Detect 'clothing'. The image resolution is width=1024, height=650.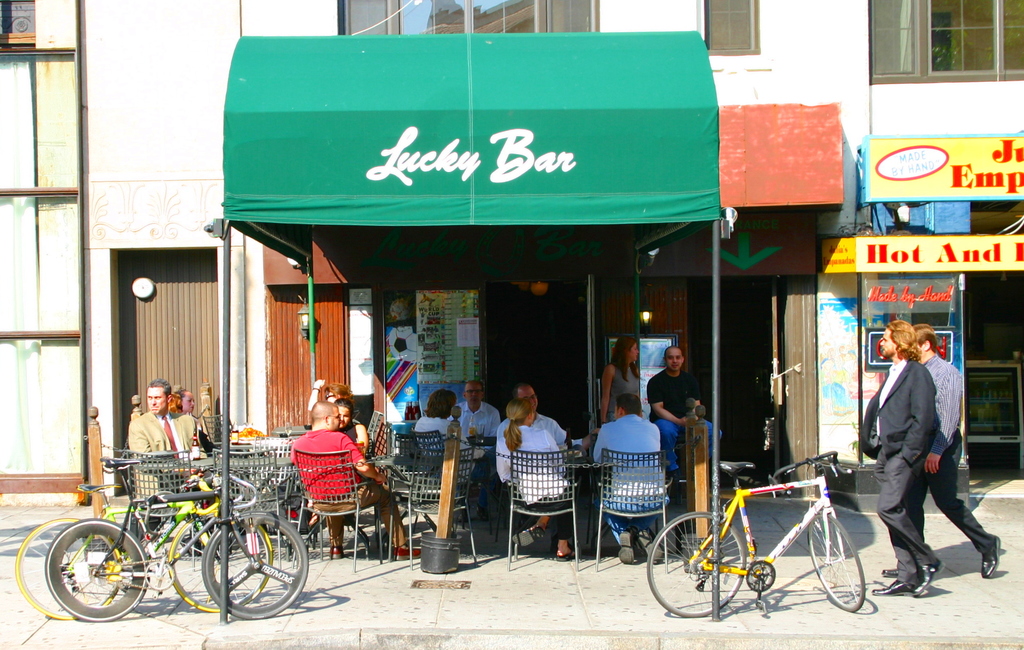
rect(608, 363, 639, 423).
